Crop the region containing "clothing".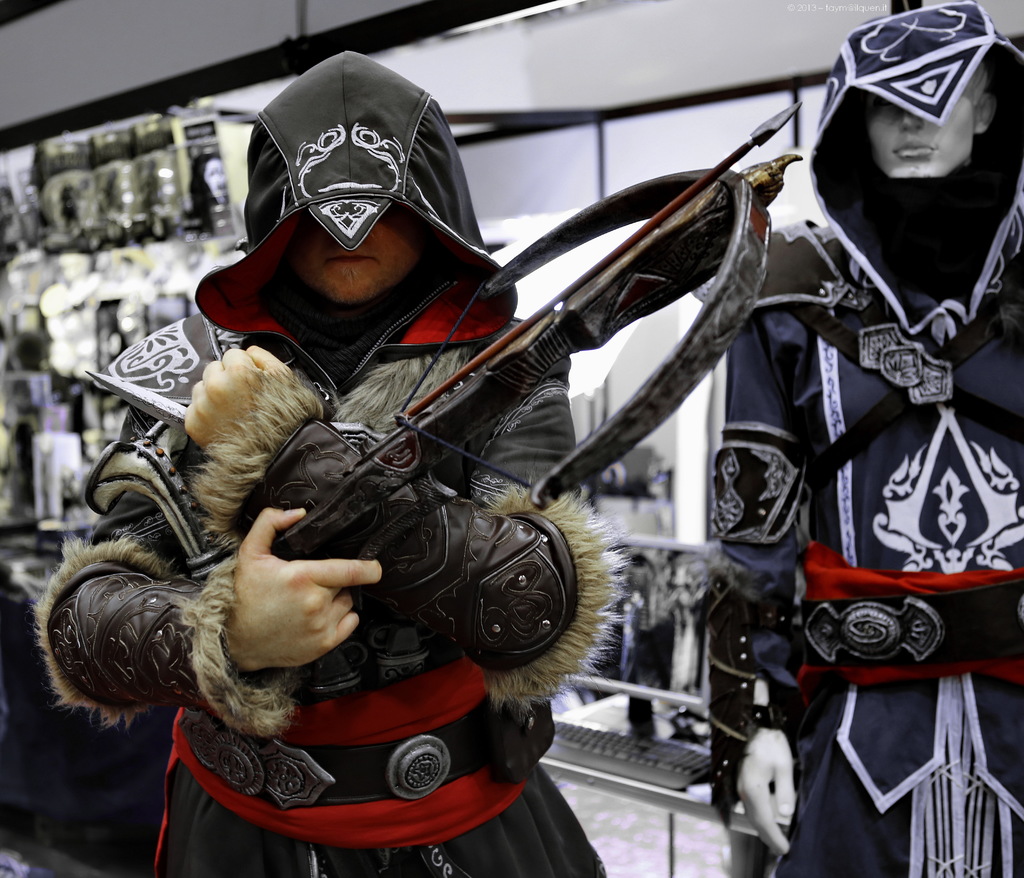
Crop region: 26:50:629:877.
